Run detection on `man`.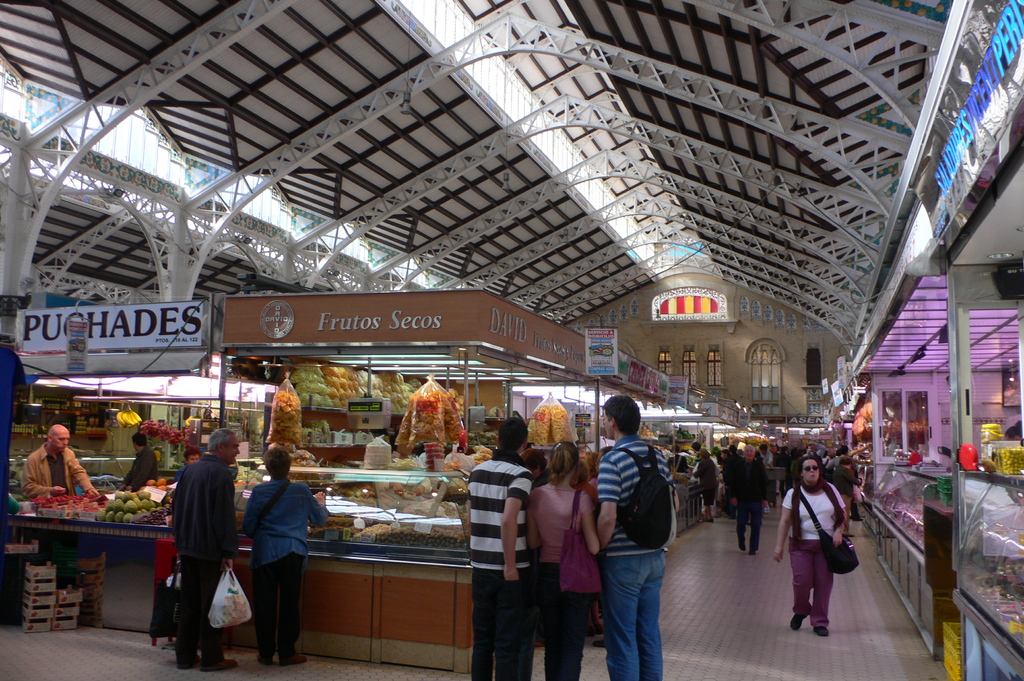
Result: bbox=(828, 447, 860, 521).
